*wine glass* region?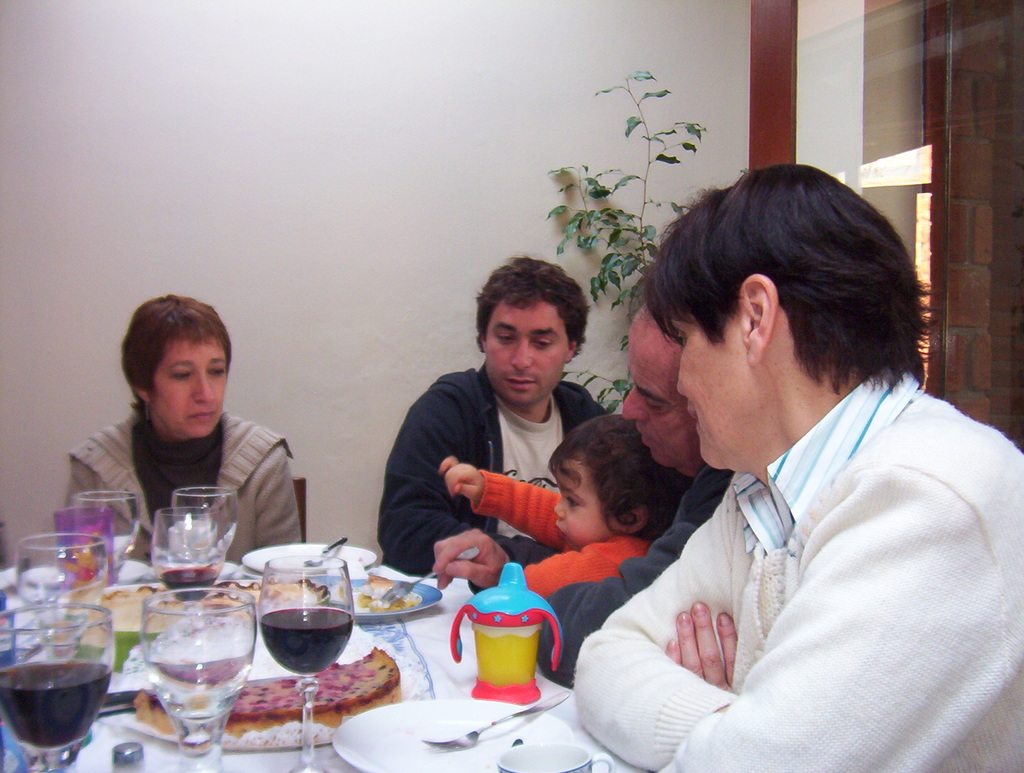
x1=156, y1=506, x2=224, y2=605
